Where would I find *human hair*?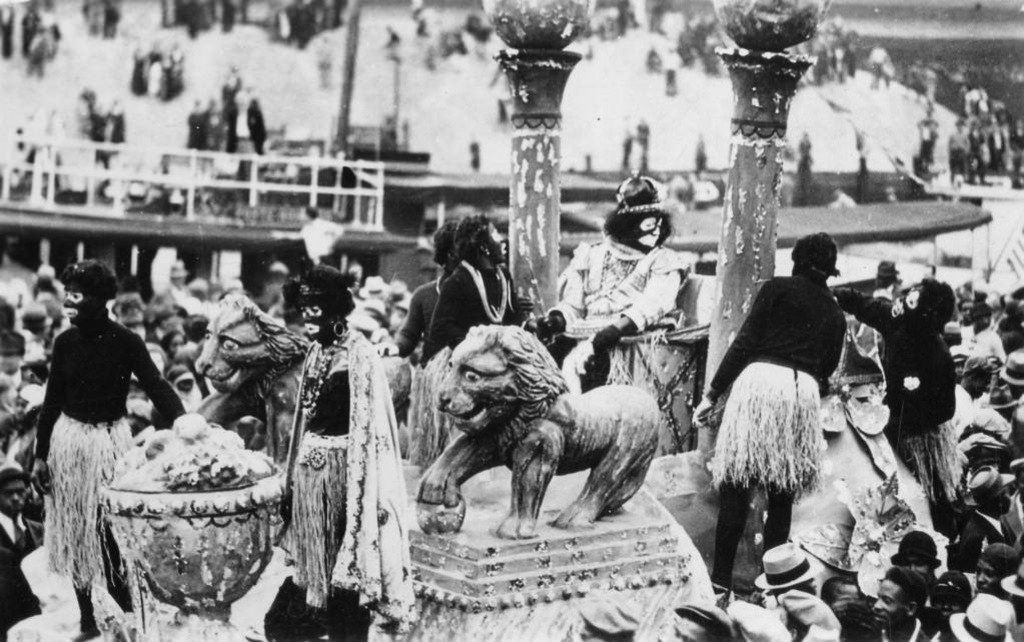
At locate(820, 575, 857, 605).
